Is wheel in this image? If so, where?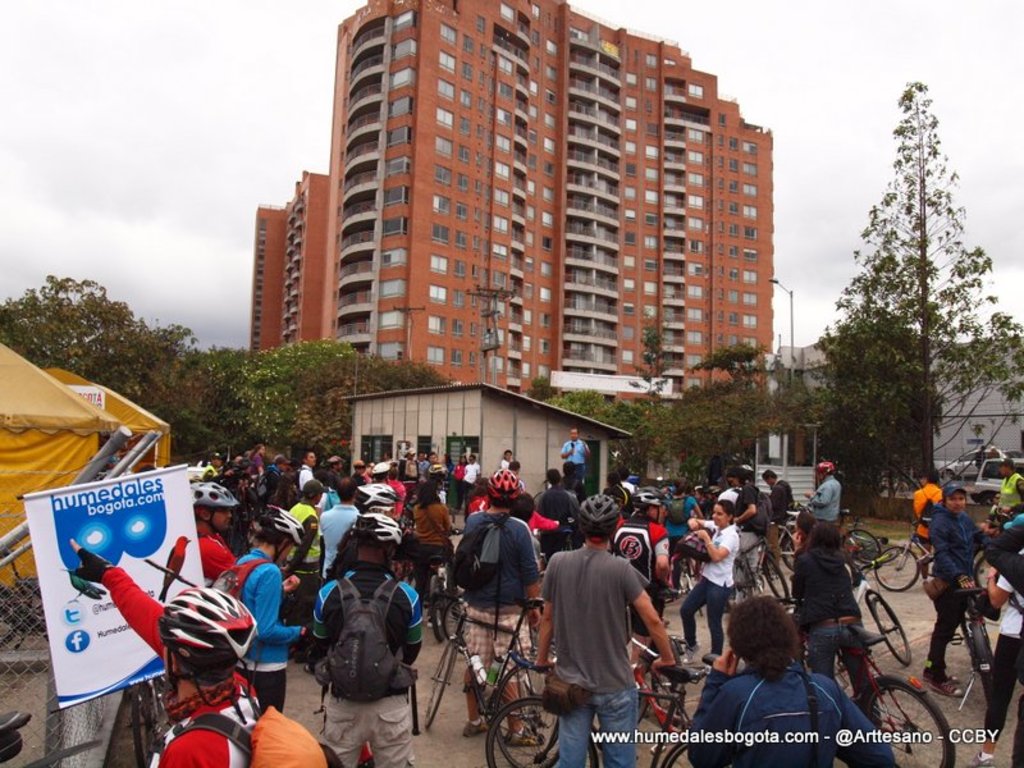
Yes, at (859, 686, 946, 767).
